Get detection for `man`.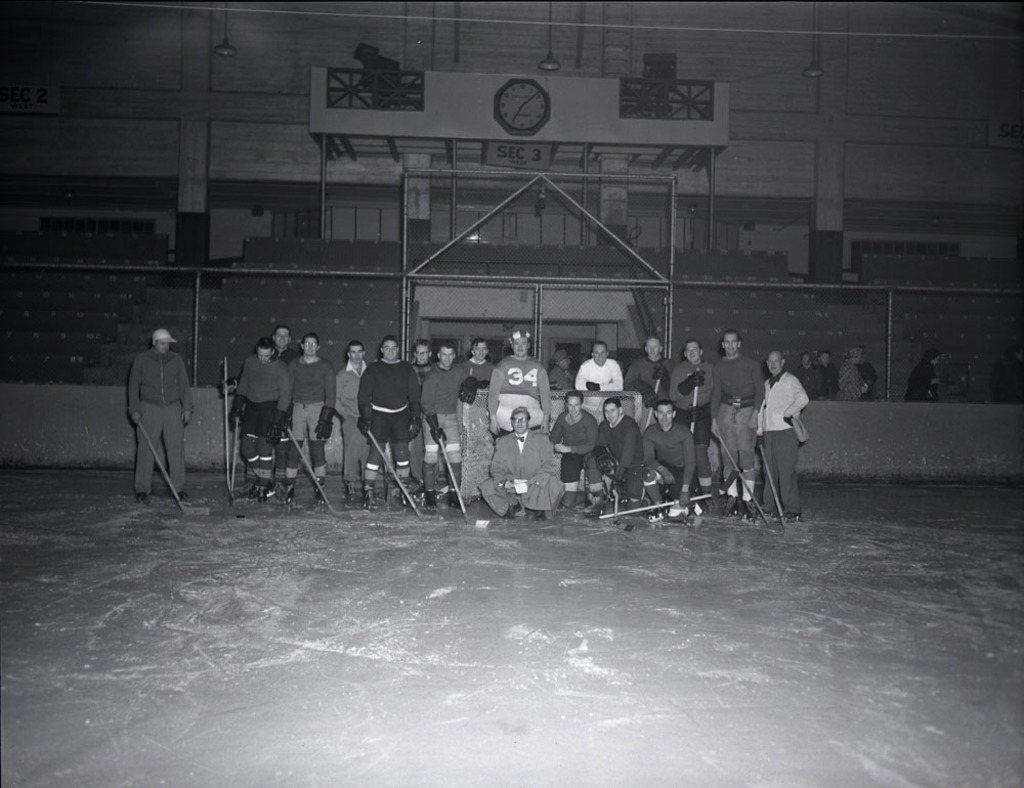
Detection: select_region(590, 402, 646, 515).
